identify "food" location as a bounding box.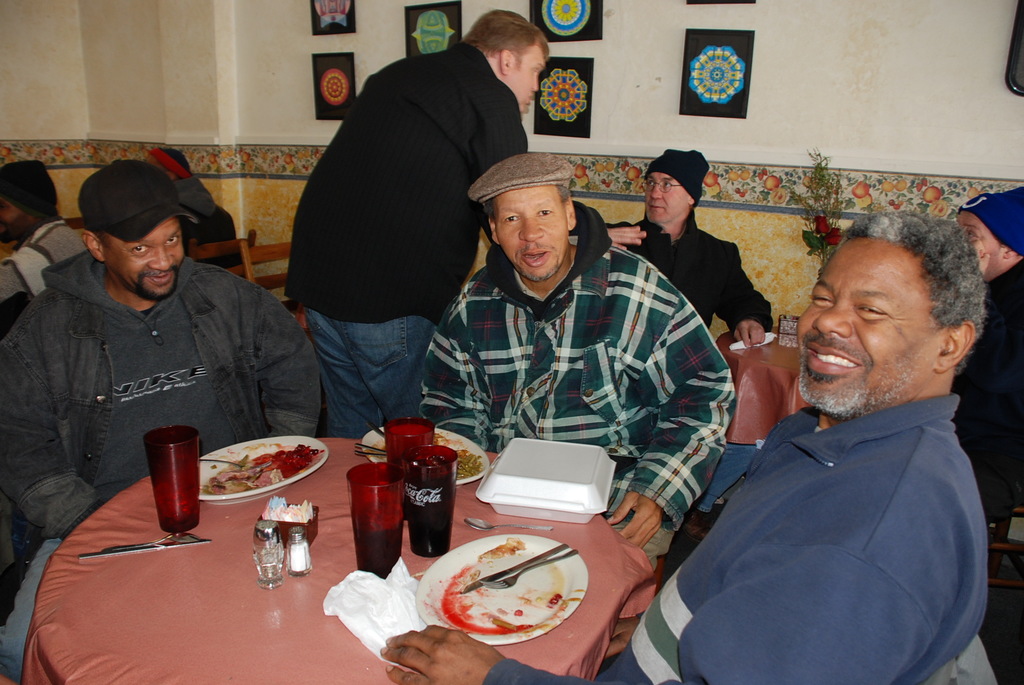
bbox(588, 180, 602, 193).
